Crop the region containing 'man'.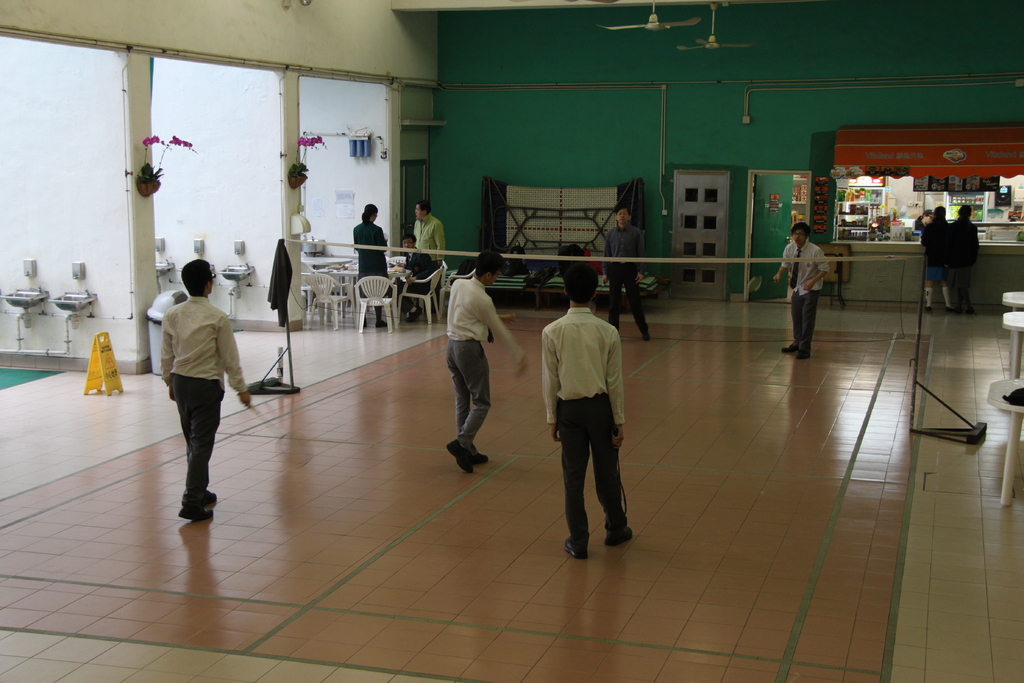
Crop region: left=409, top=203, right=449, bottom=273.
